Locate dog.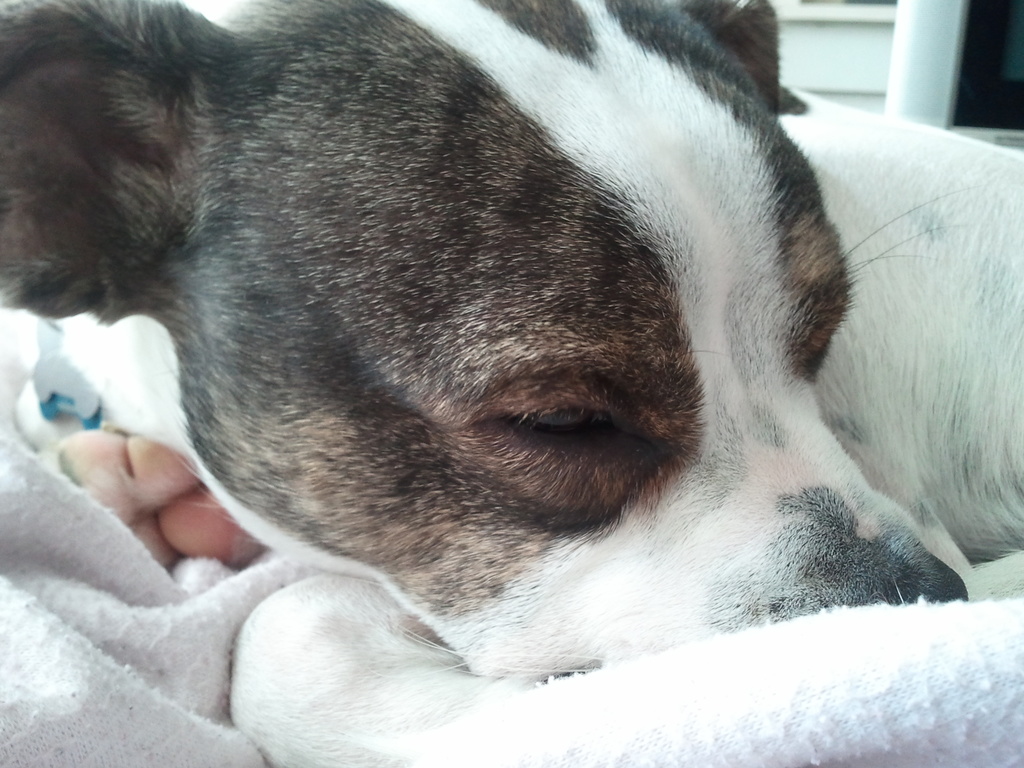
Bounding box: 0:0:1023:689.
